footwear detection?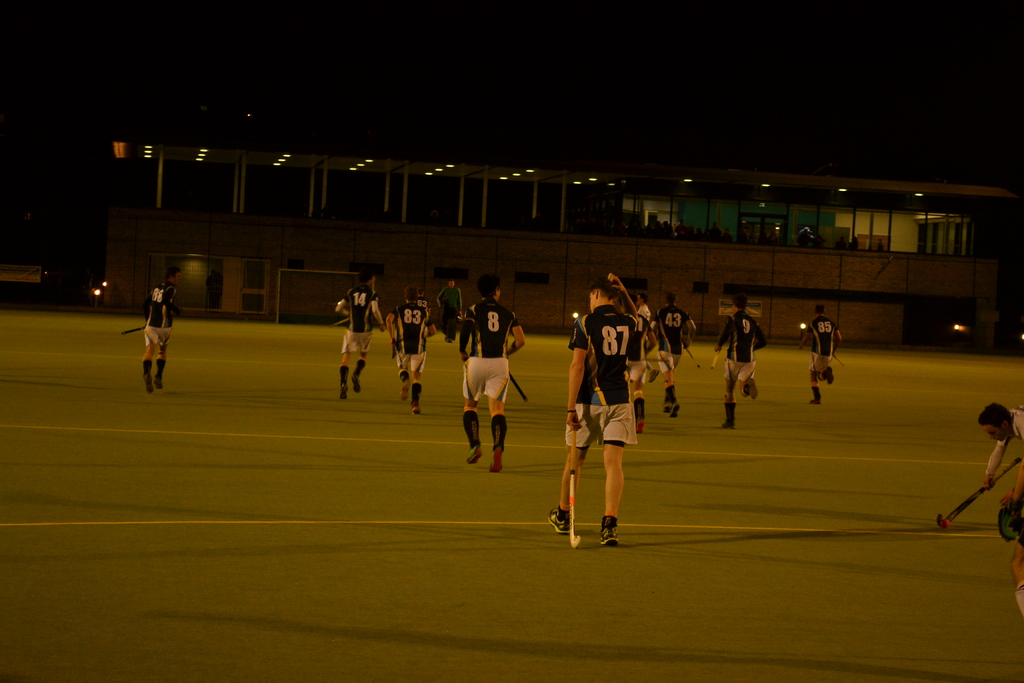
[824, 362, 838, 388]
